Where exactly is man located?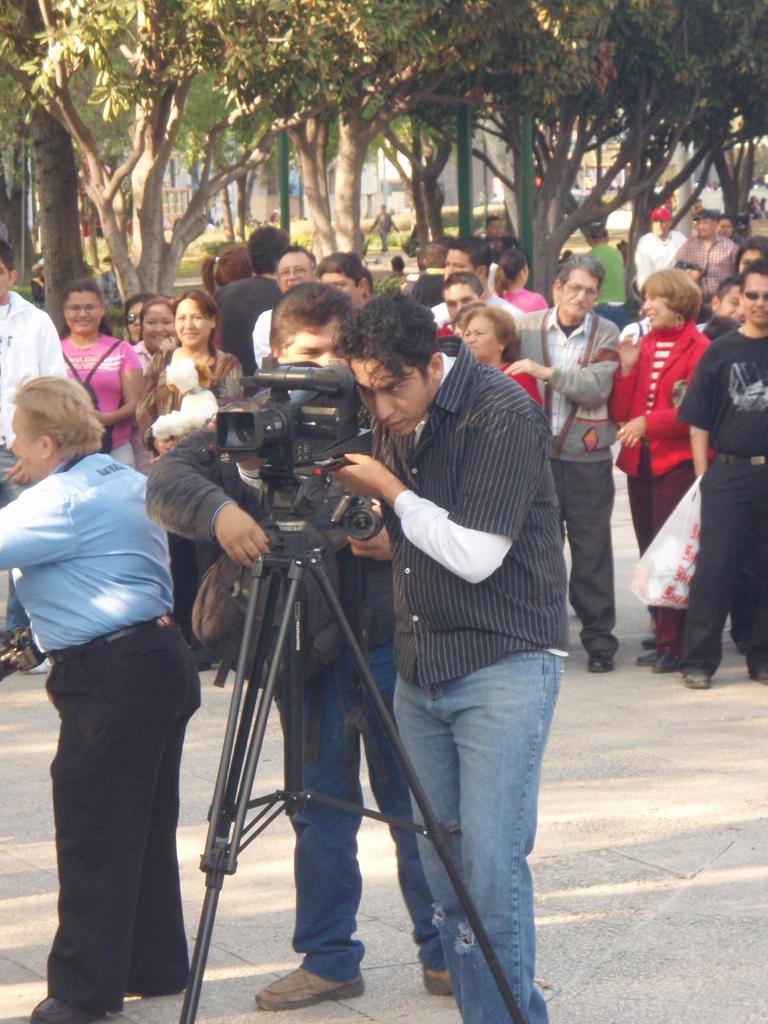
Its bounding box is 348/266/588/981.
